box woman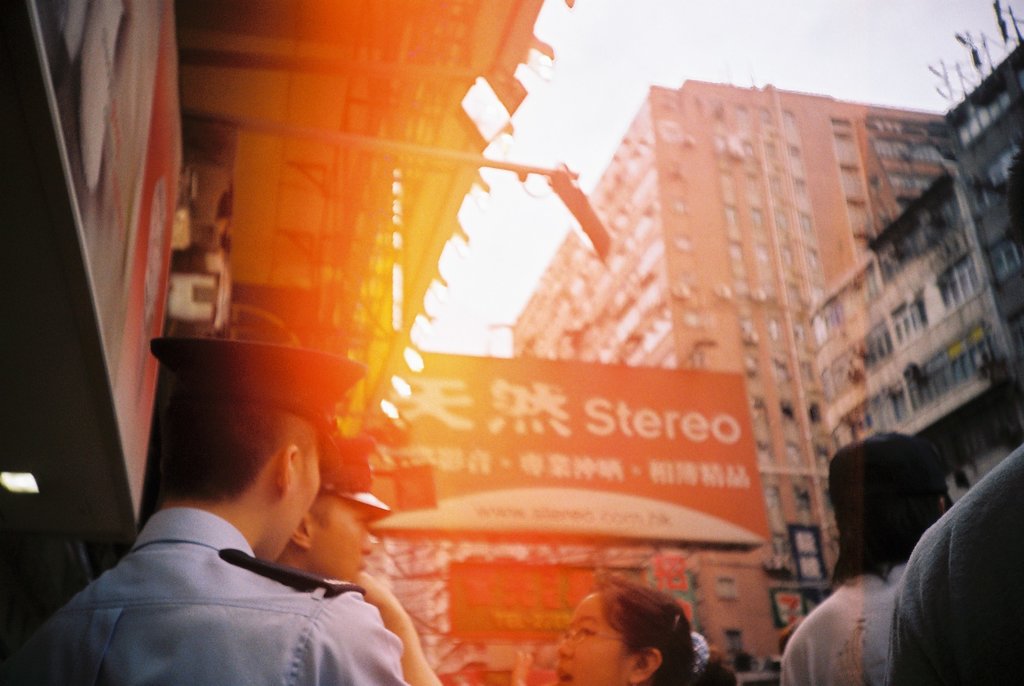
locate(354, 570, 740, 685)
